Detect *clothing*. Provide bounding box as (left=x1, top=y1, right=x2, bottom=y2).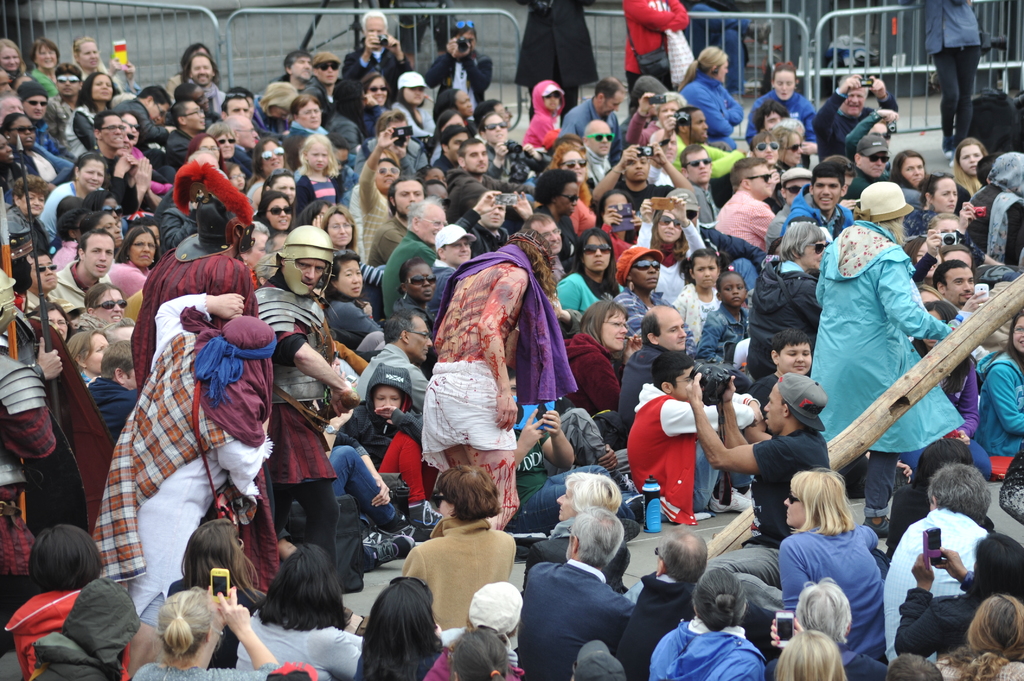
(left=607, top=350, right=674, bottom=445).
